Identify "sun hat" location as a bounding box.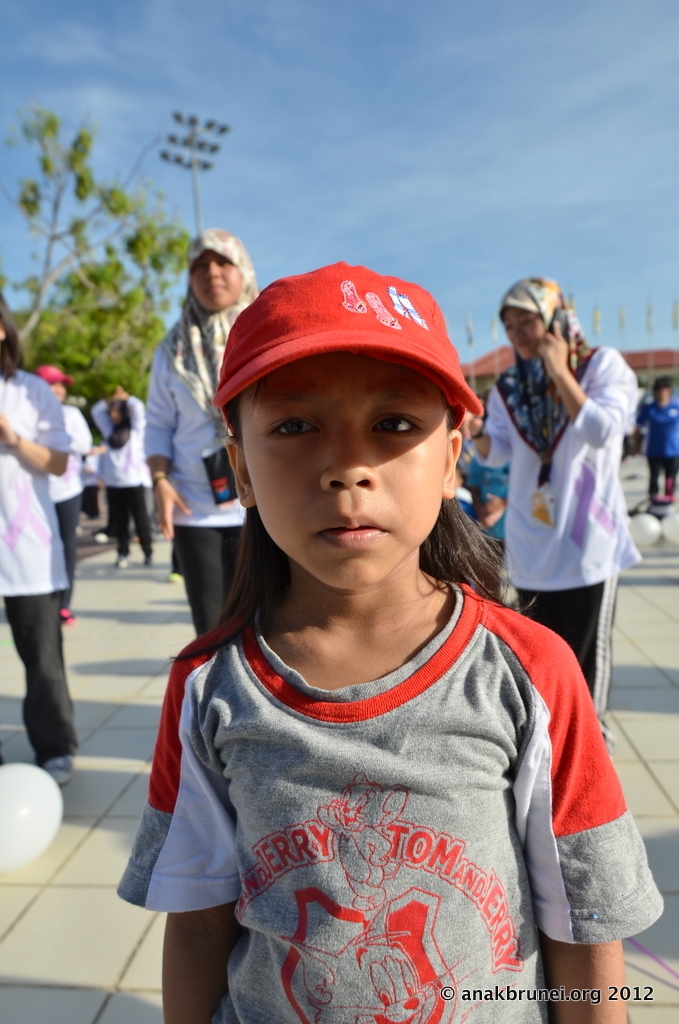
x1=211 y1=259 x2=484 y2=439.
